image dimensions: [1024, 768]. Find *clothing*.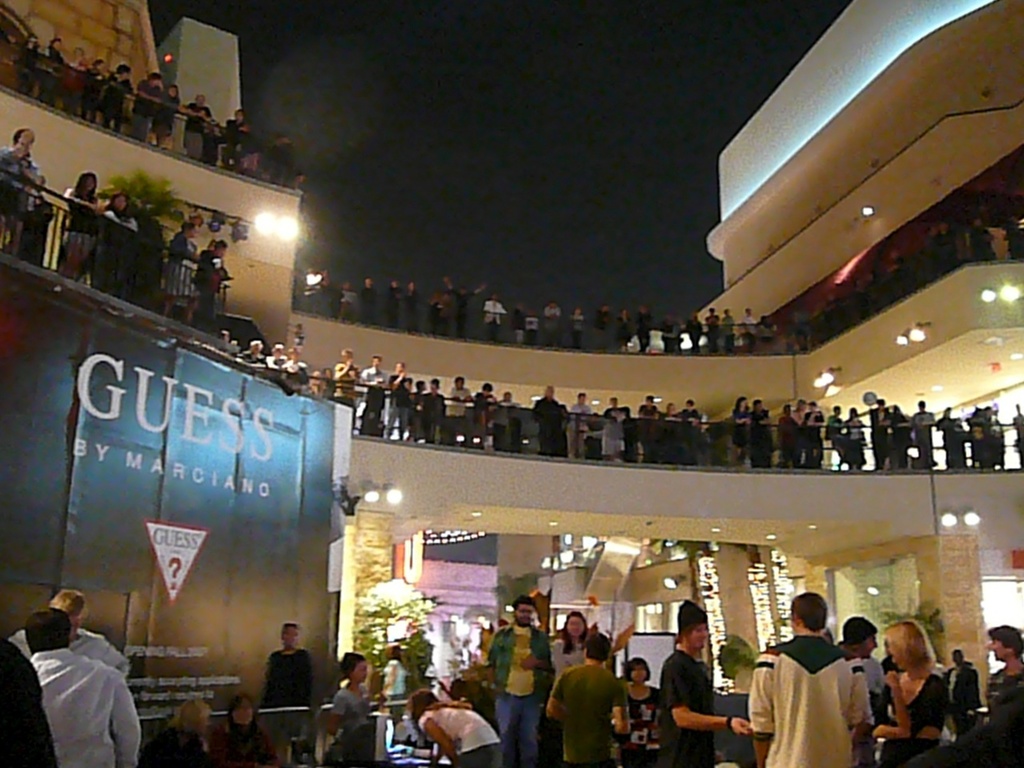
734/403/754/451.
